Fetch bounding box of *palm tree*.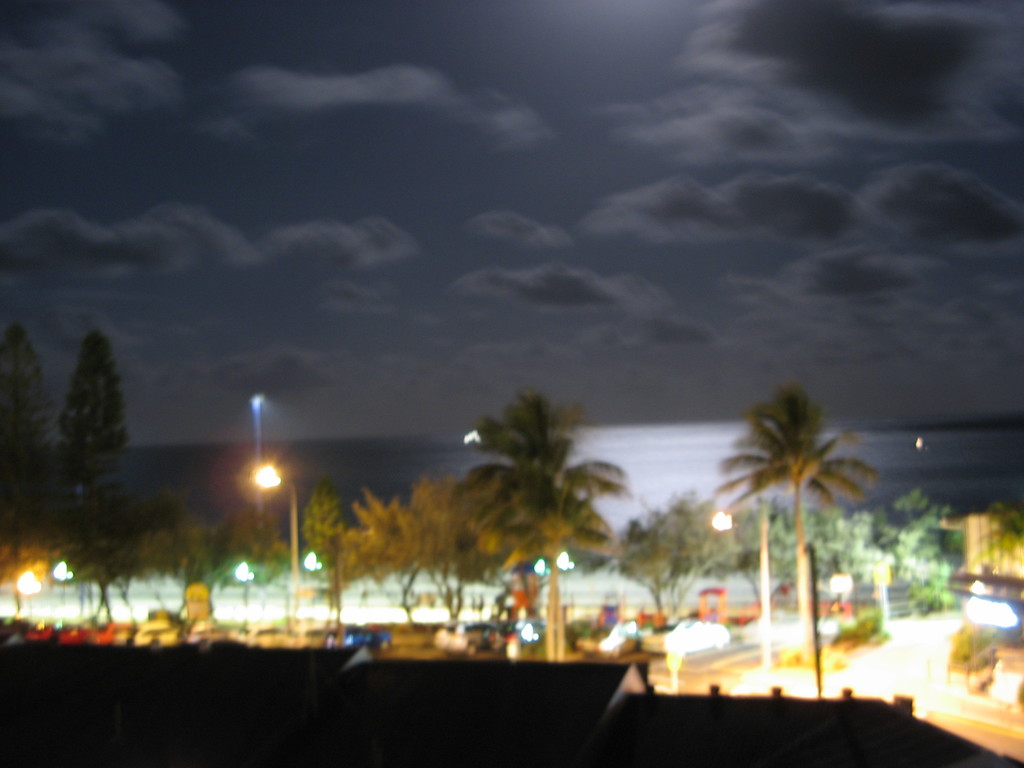
Bbox: (left=444, top=393, right=622, bottom=657).
